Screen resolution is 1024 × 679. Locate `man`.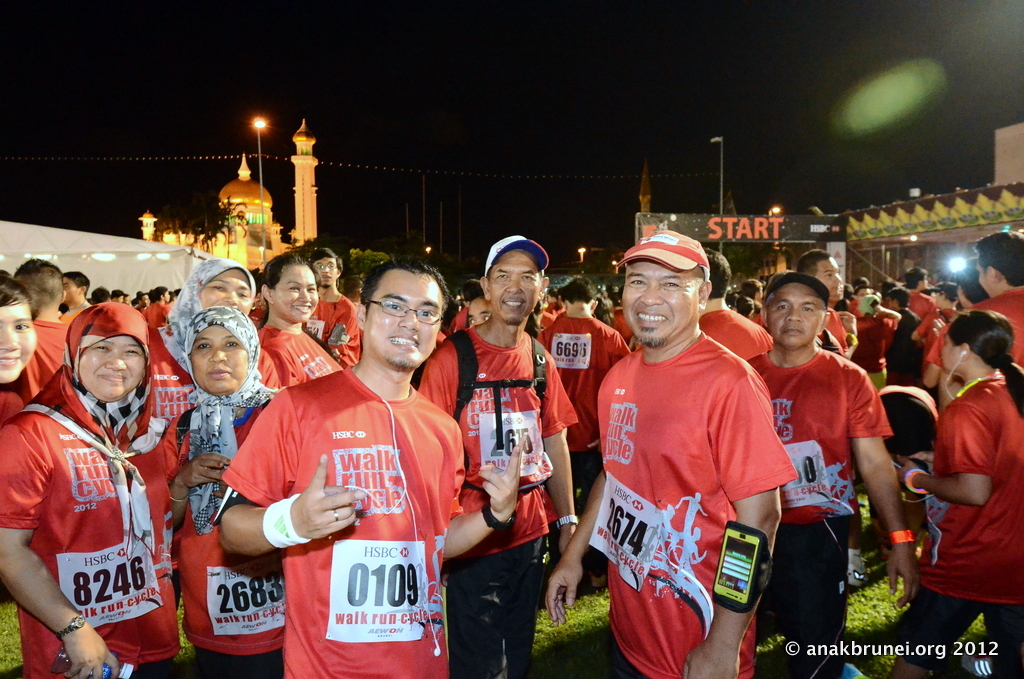
746/264/924/678.
